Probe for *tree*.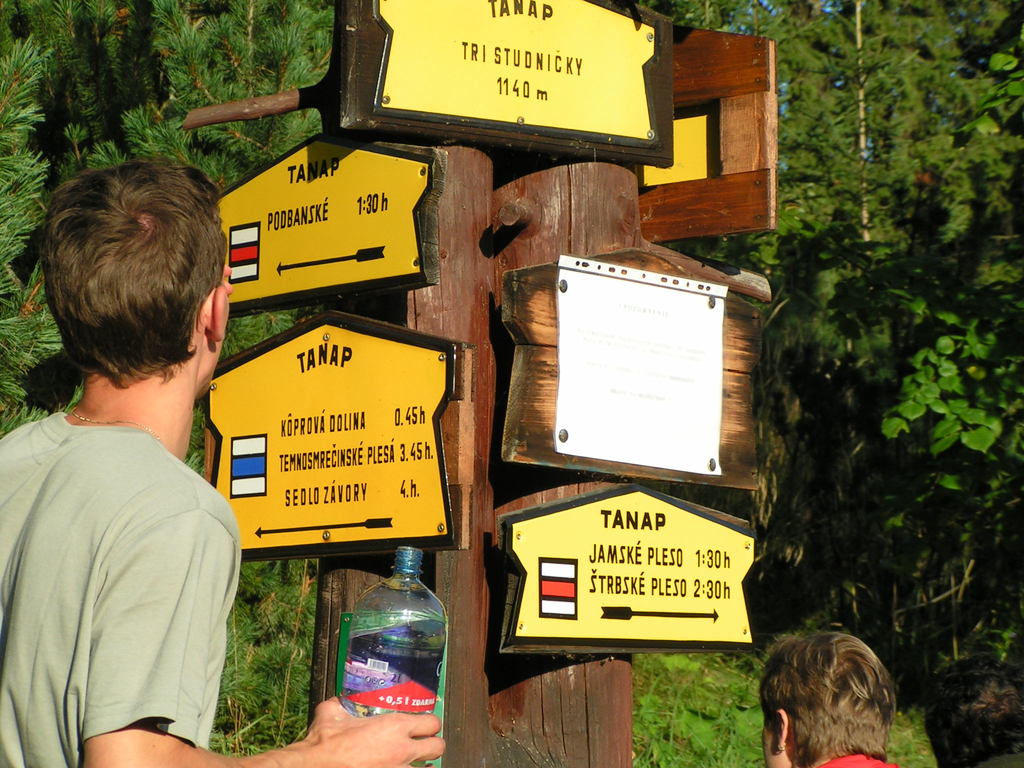
Probe result: 69 0 360 767.
